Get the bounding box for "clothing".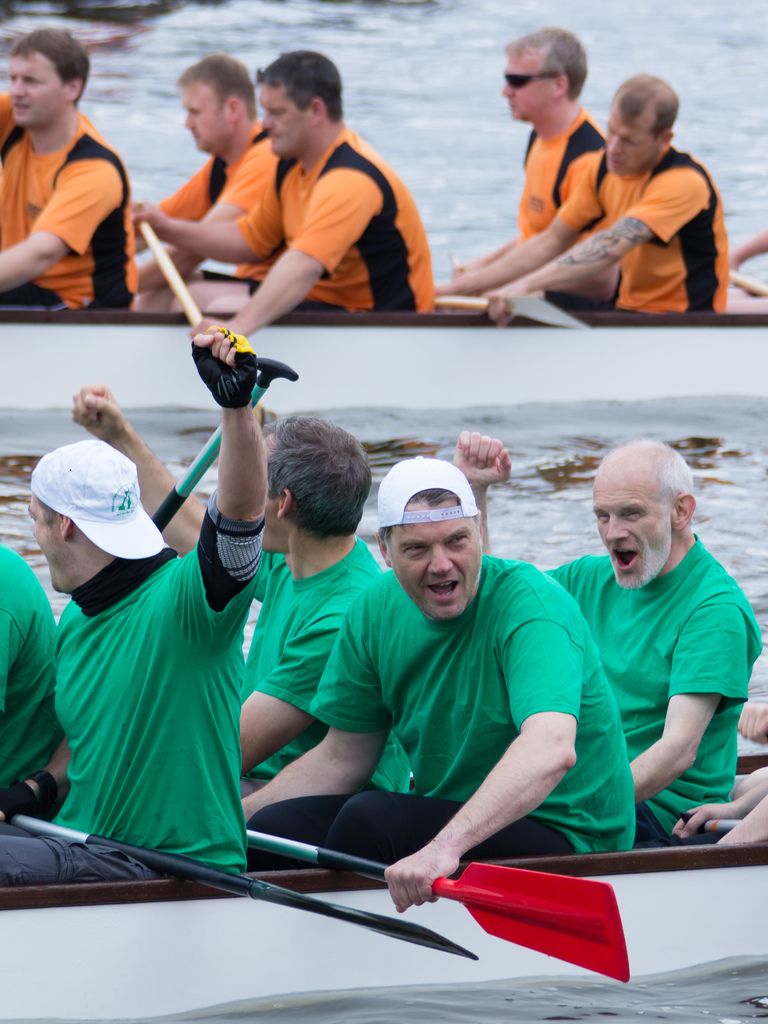
Rect(0, 540, 70, 781).
